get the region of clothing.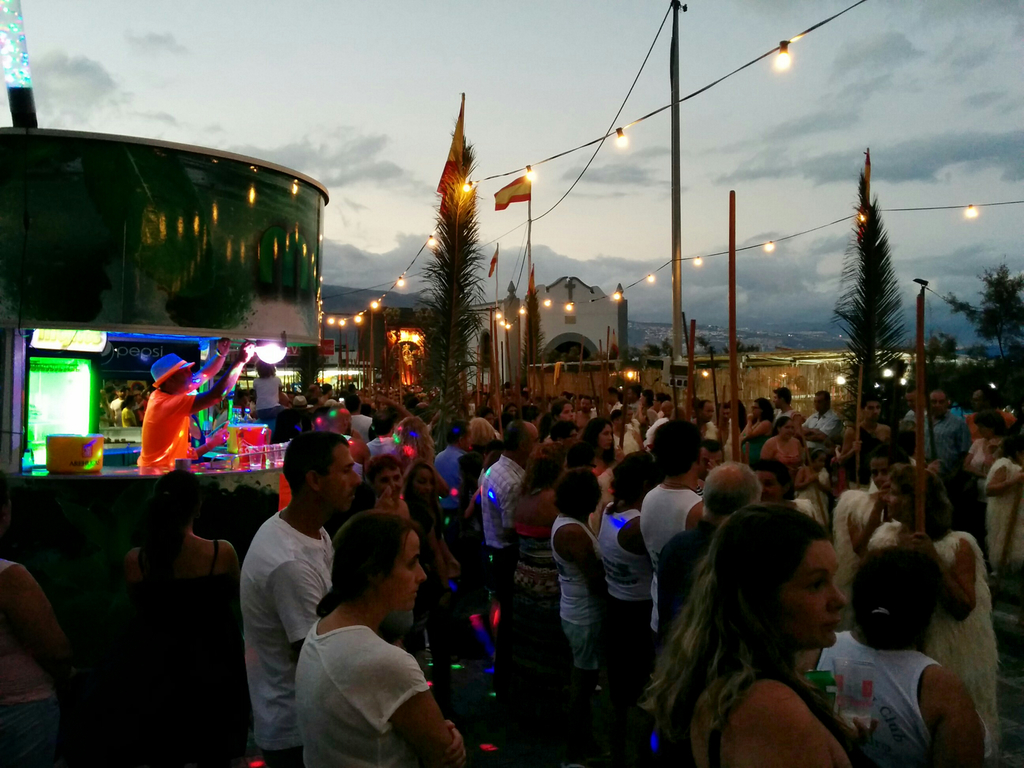
detection(240, 507, 340, 767).
